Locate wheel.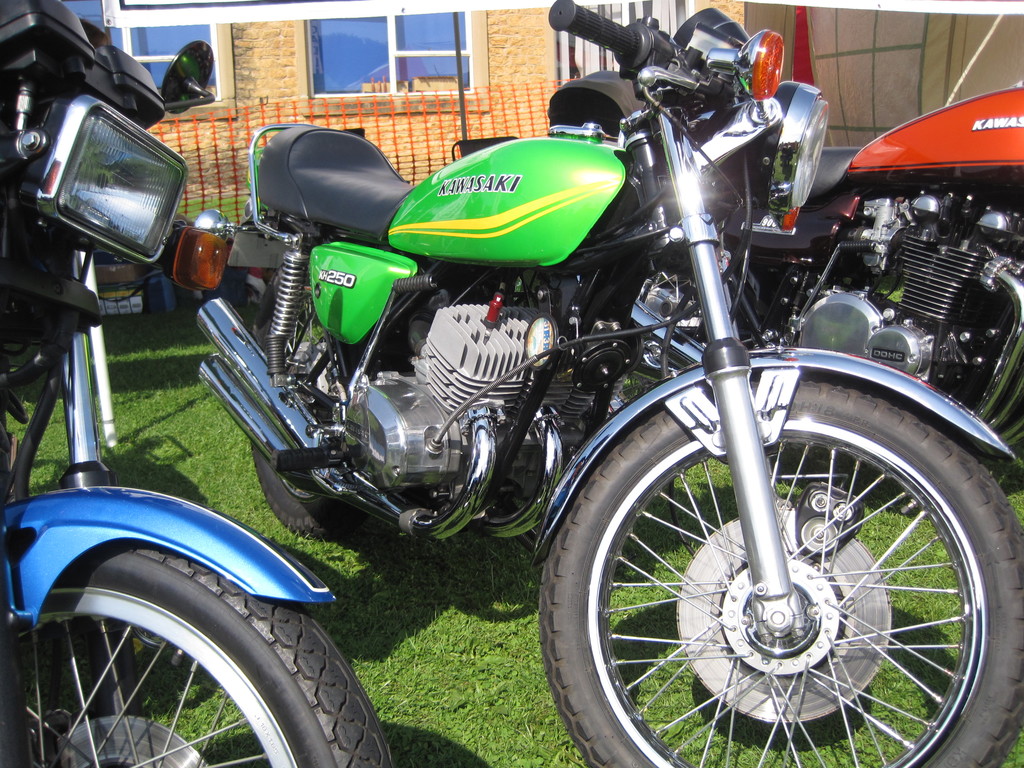
Bounding box: 535, 390, 988, 767.
